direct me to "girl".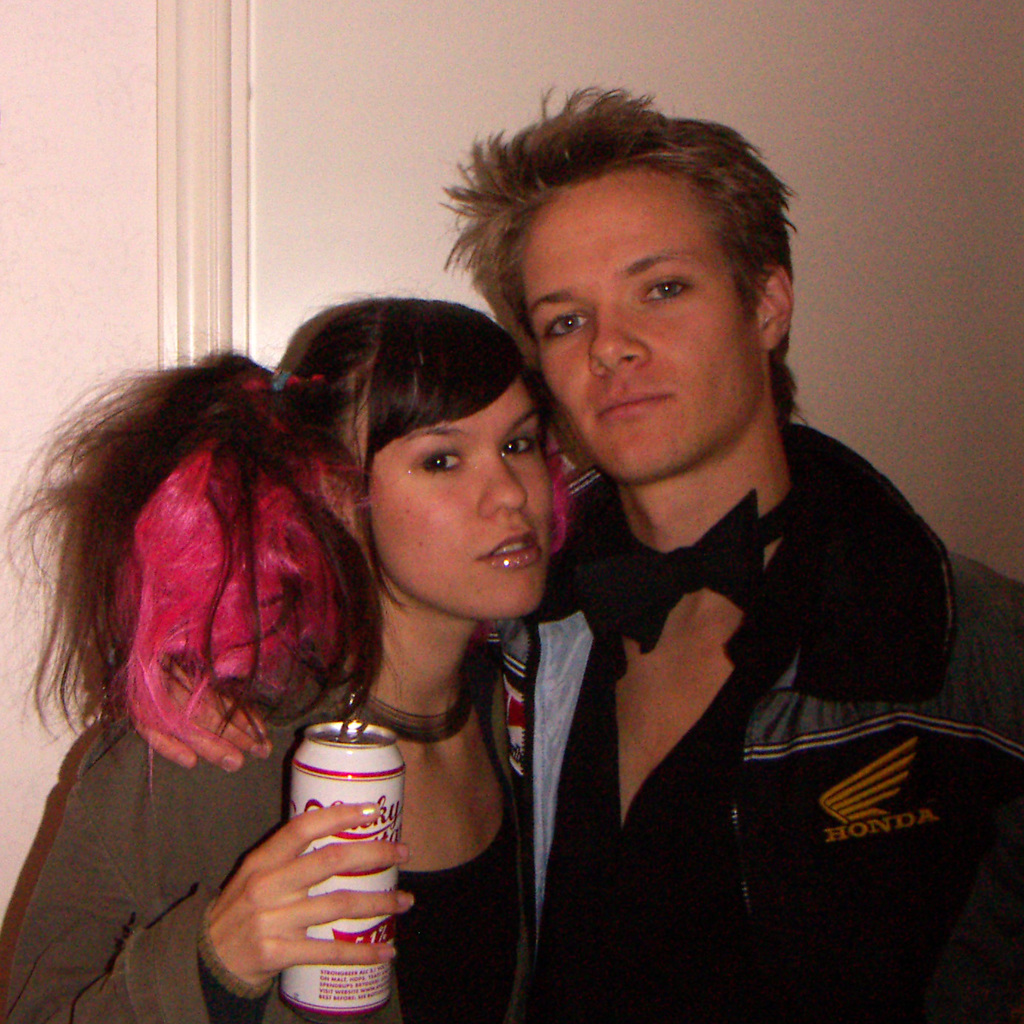
Direction: region(0, 310, 619, 1023).
